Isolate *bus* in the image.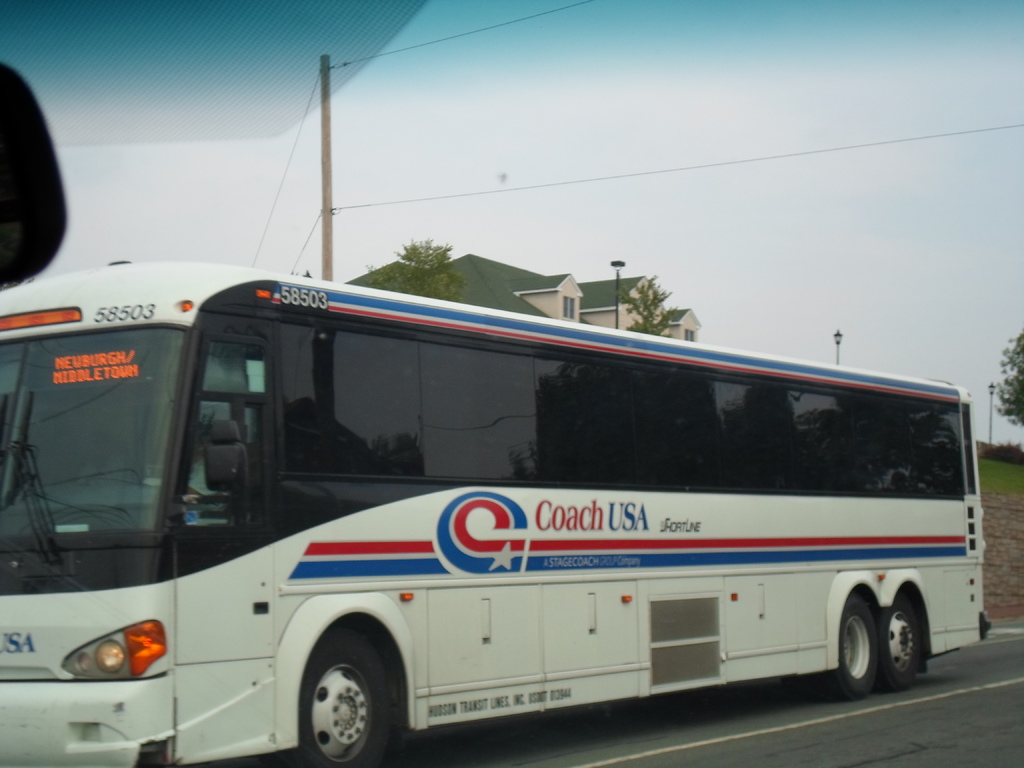
Isolated region: (0, 260, 996, 765).
